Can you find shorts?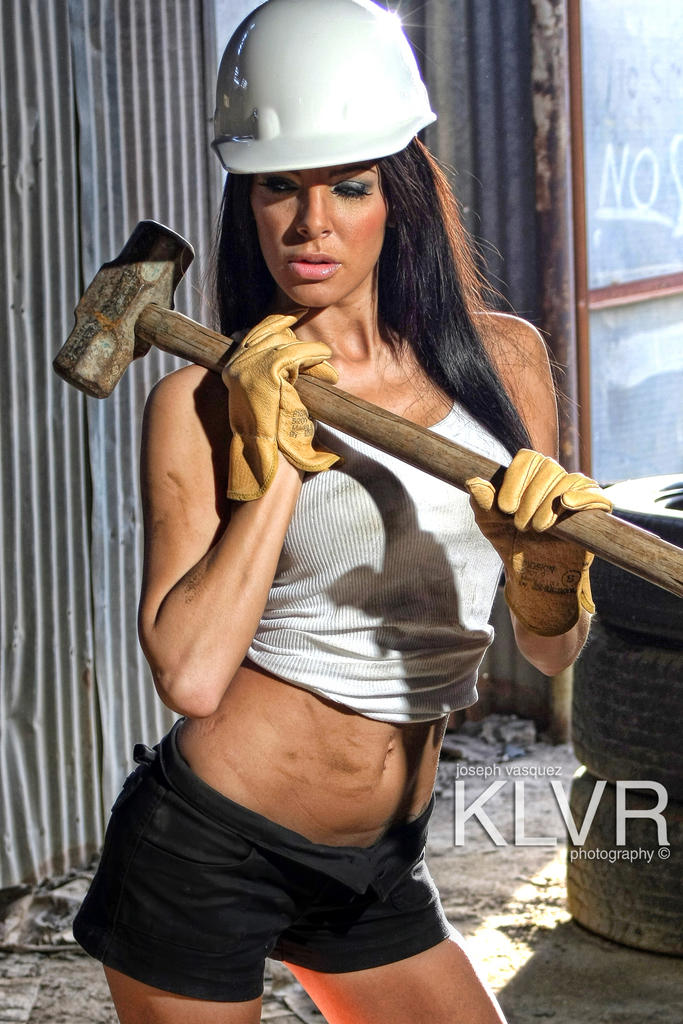
Yes, bounding box: 103, 748, 493, 991.
